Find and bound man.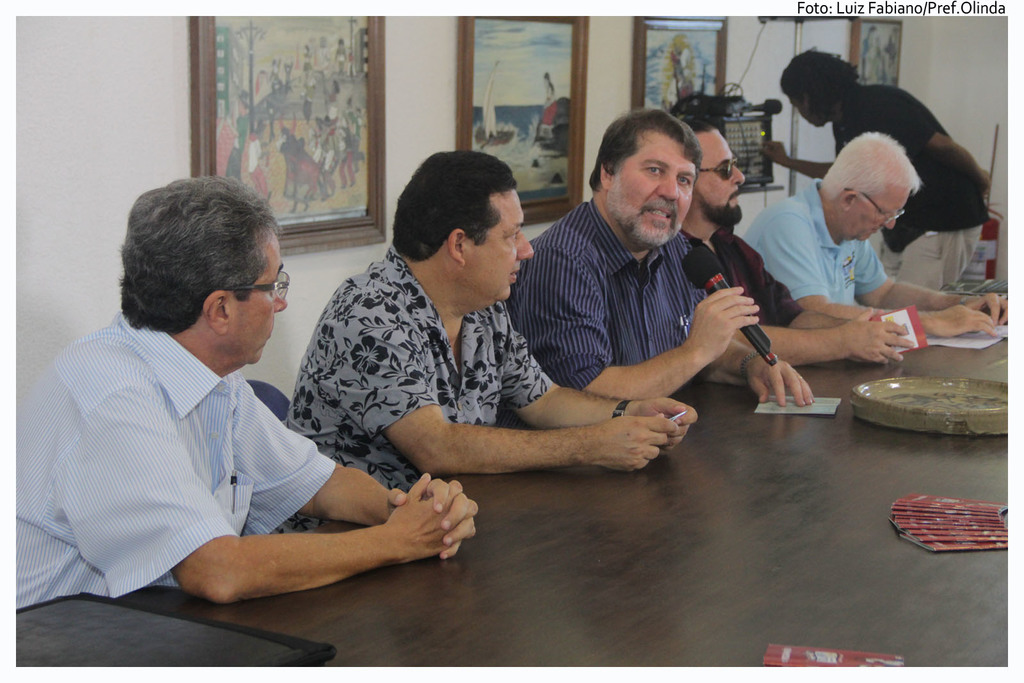
Bound: rect(509, 109, 823, 418).
